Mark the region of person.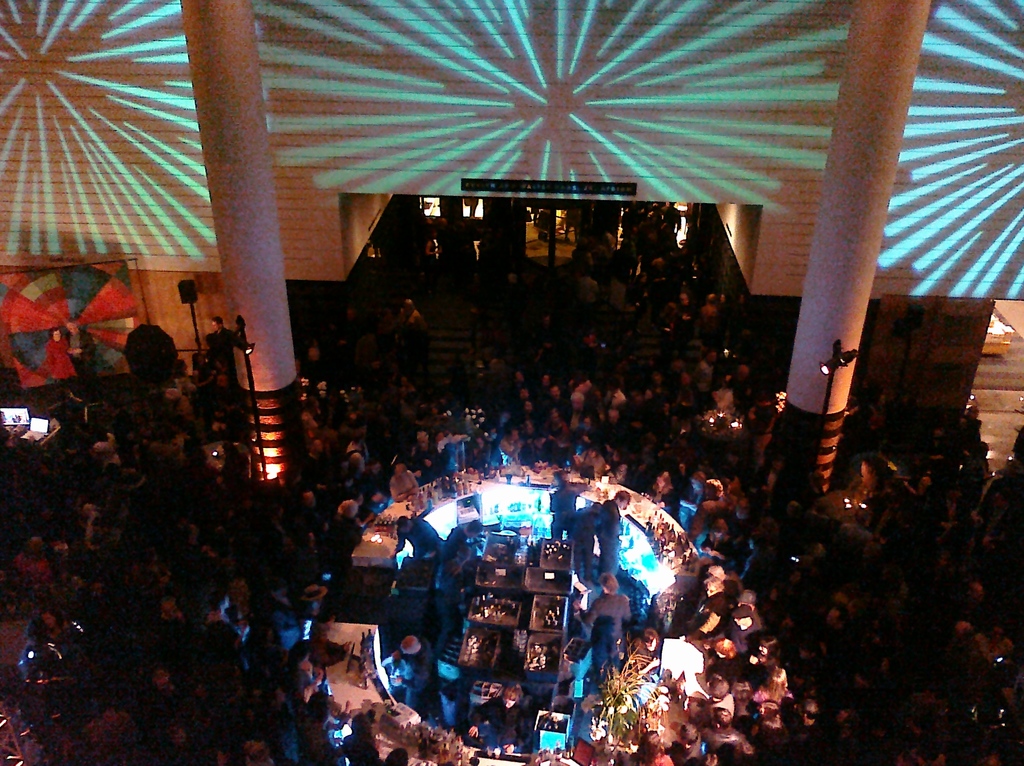
Region: (350, 422, 369, 482).
